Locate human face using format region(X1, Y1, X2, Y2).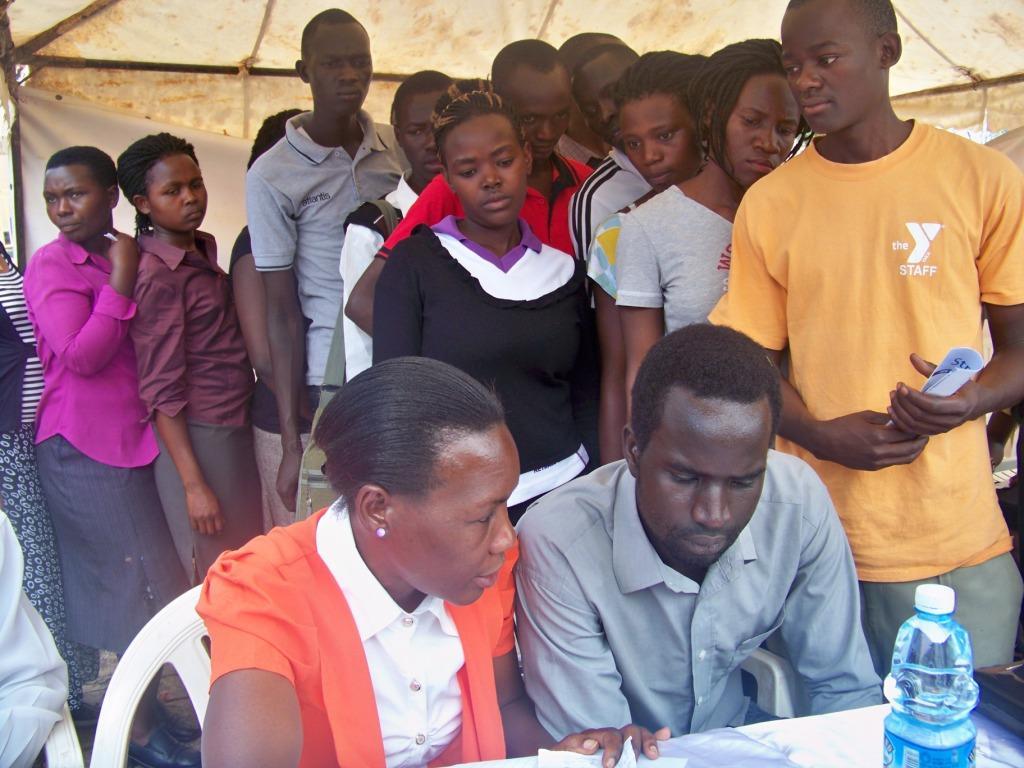
region(43, 164, 114, 243).
